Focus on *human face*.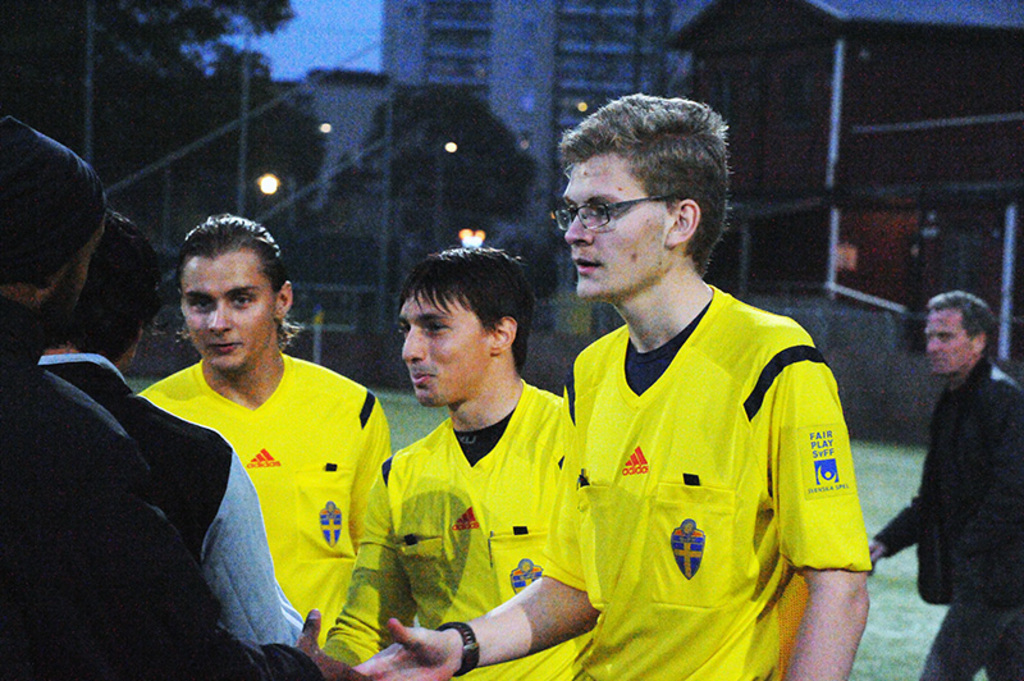
Focused at {"x1": 396, "y1": 285, "x2": 485, "y2": 403}.
